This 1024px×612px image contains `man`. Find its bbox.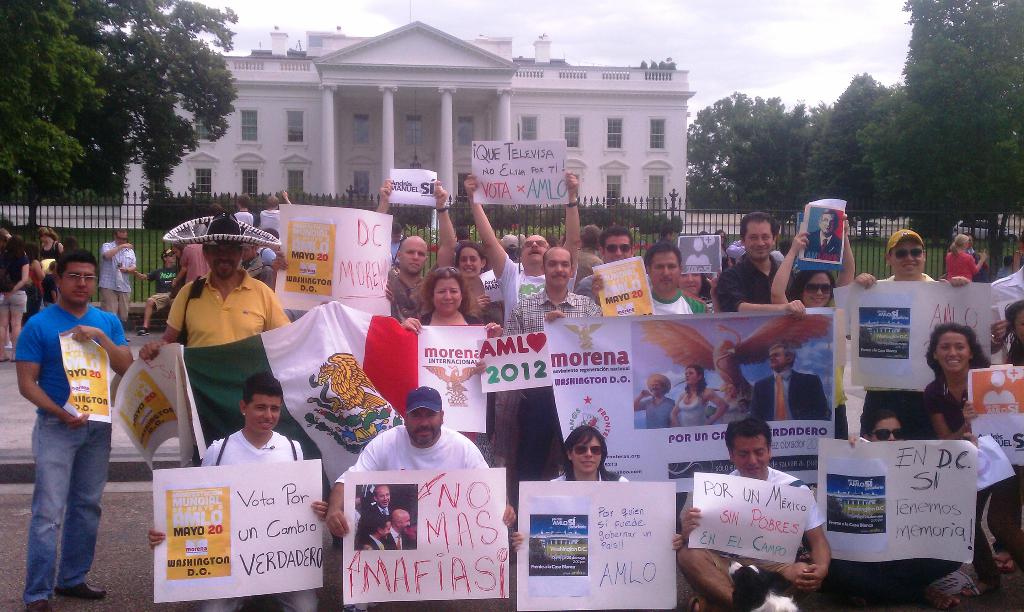
pyautogui.locateOnScreen(146, 374, 326, 549).
